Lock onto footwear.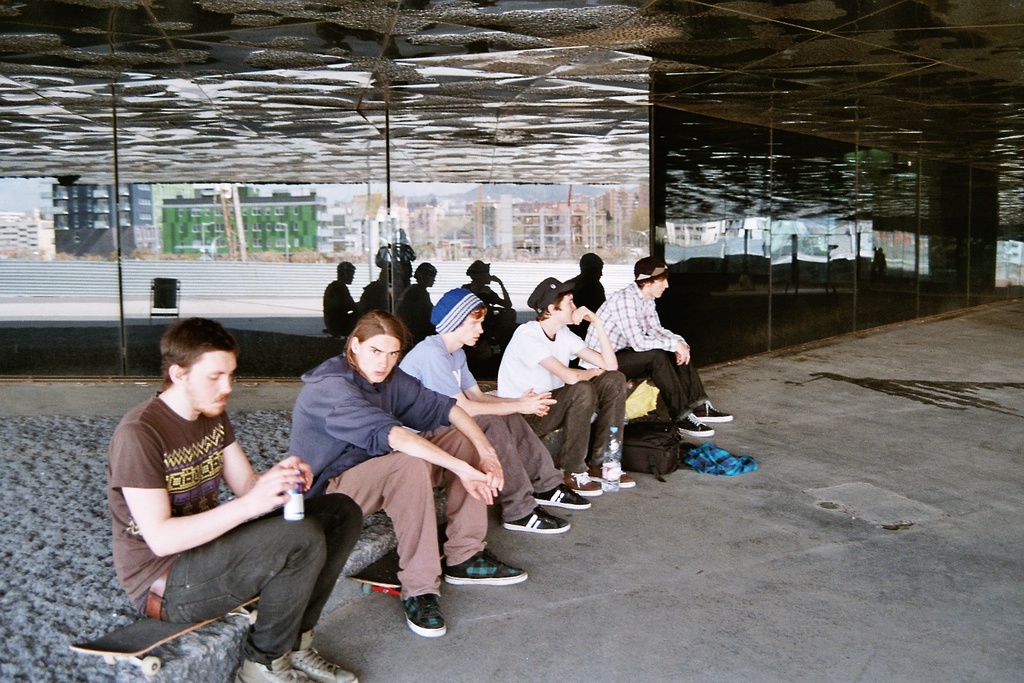
Locked: bbox=(290, 632, 359, 682).
